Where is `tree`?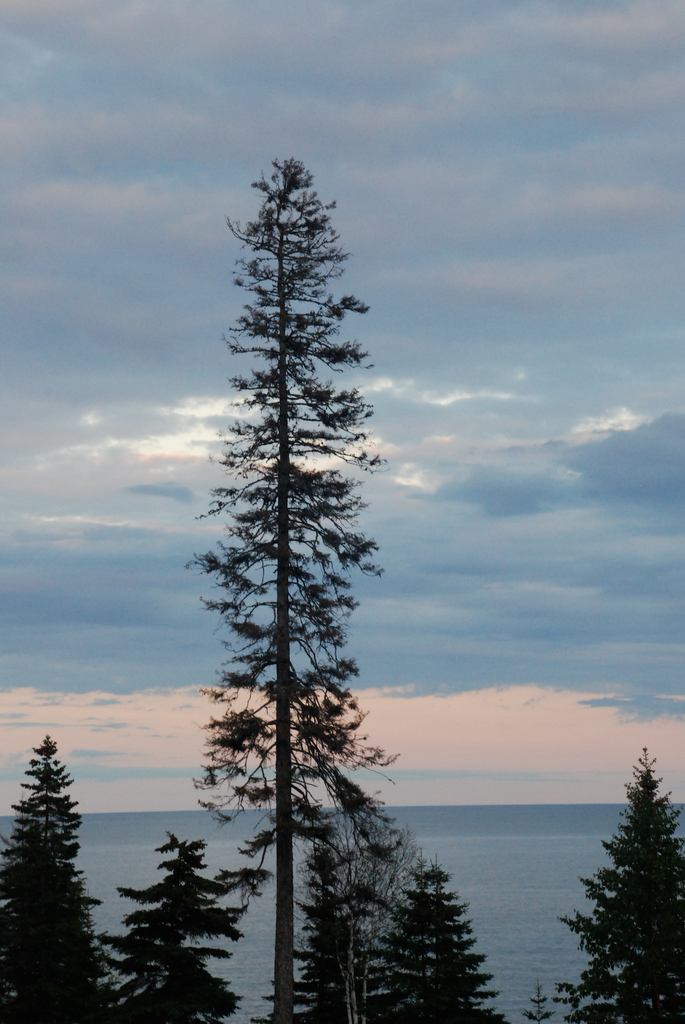
bbox(103, 829, 247, 1023).
